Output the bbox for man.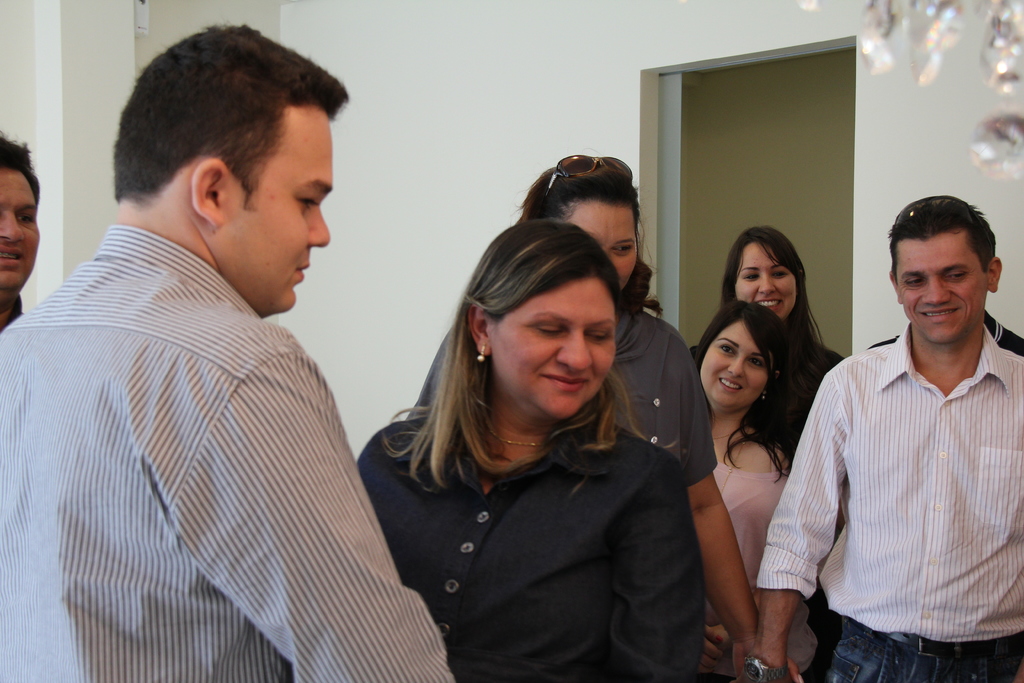
rect(740, 193, 1023, 682).
